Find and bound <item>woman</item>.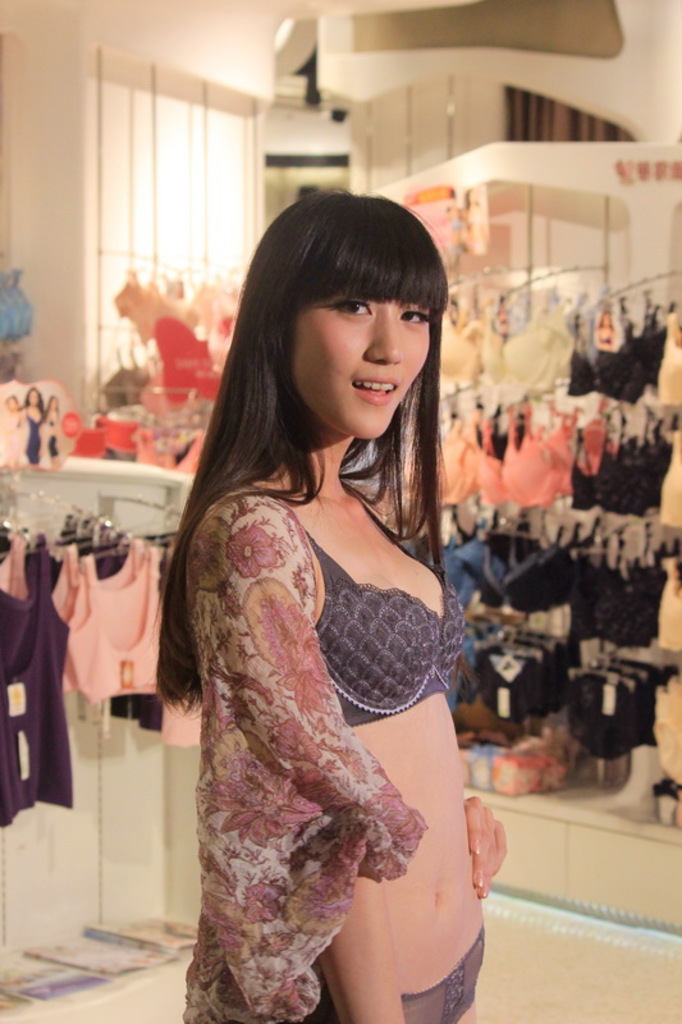
Bound: (left=22, top=388, right=47, bottom=465).
